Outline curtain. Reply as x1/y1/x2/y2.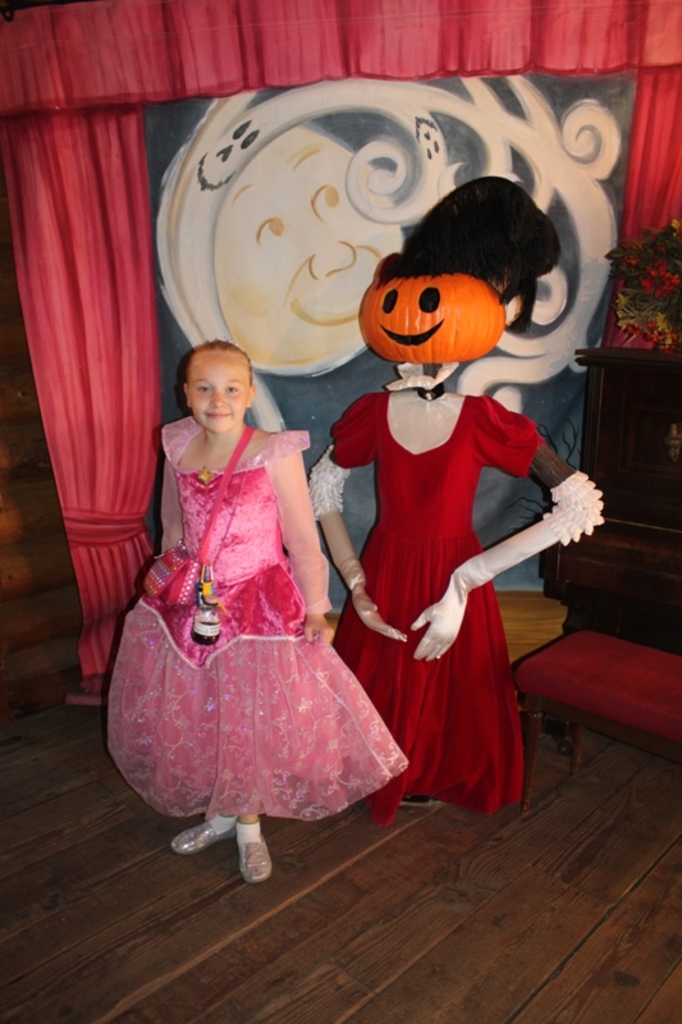
12/0/681/673.
